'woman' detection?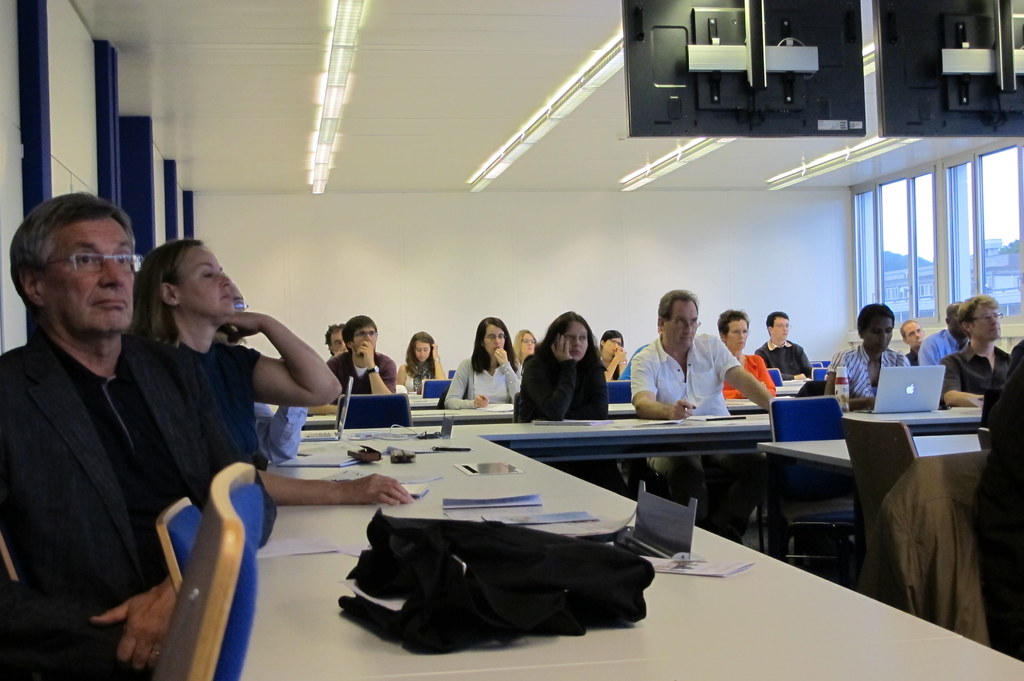
392 328 444 393
